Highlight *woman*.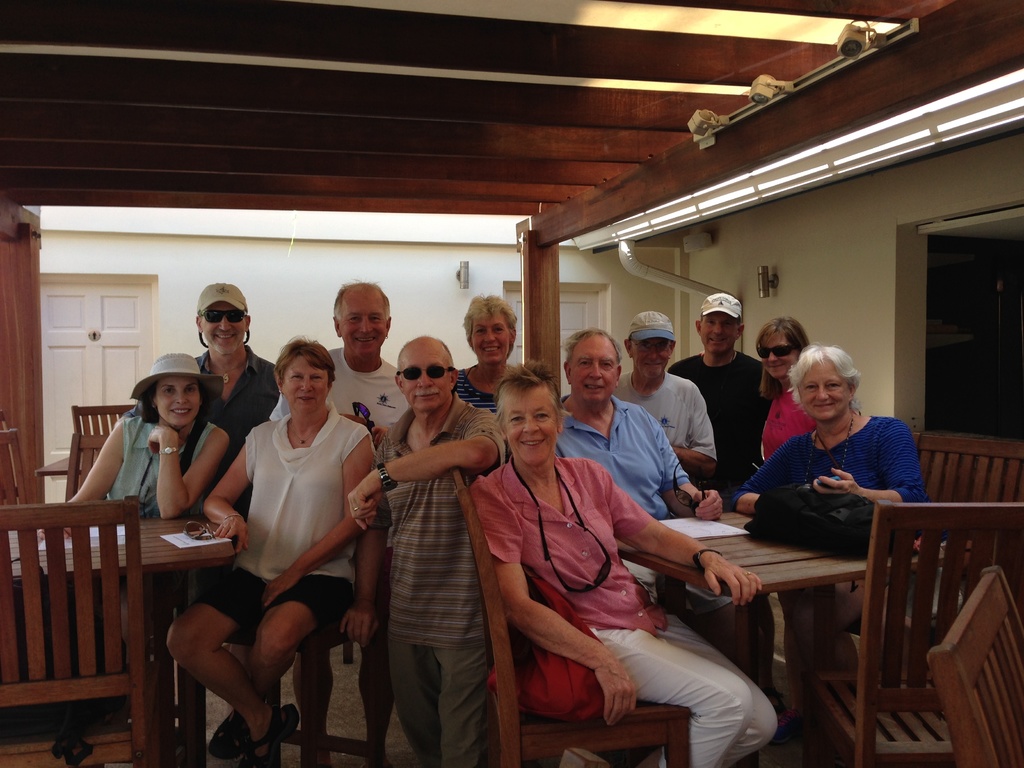
Highlighted region: rect(723, 347, 928, 509).
